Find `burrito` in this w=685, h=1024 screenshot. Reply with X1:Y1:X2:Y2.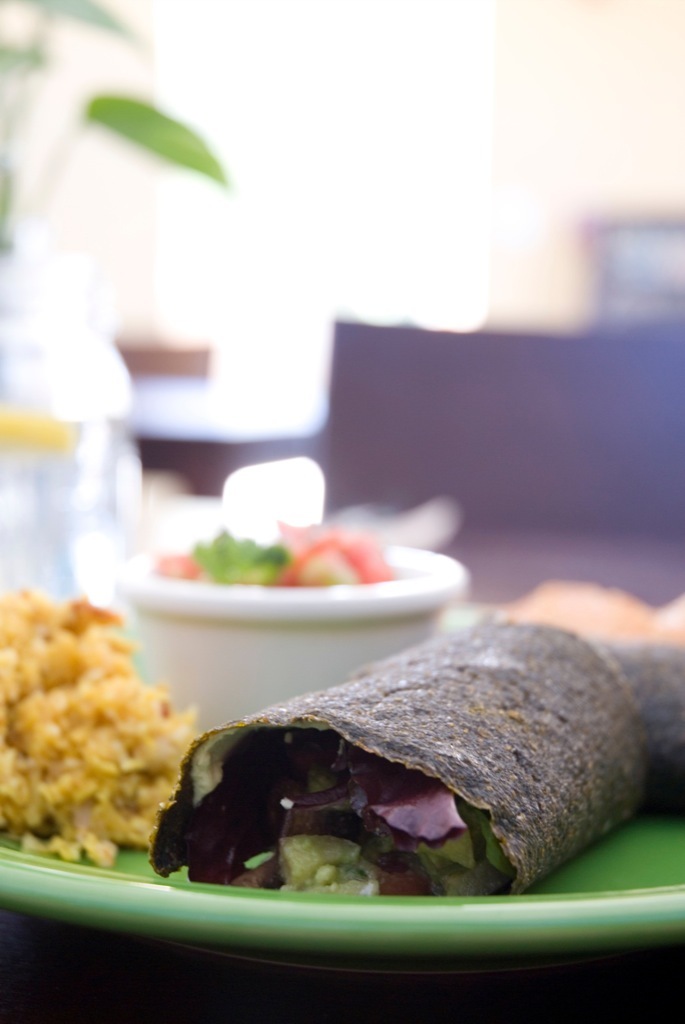
586:638:684:810.
